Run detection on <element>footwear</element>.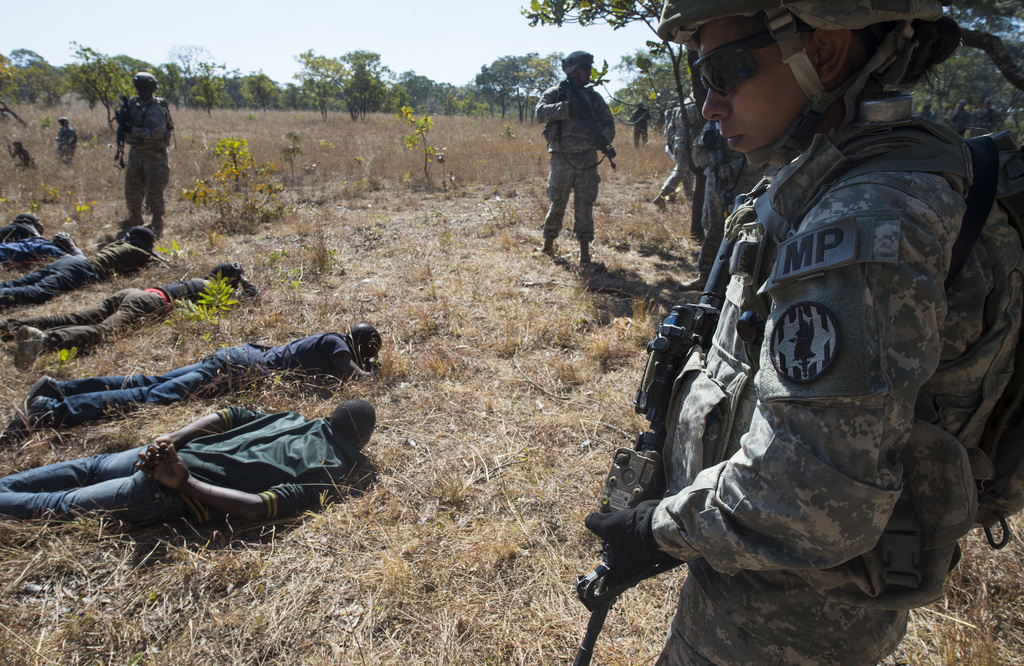
Result: {"left": 655, "top": 176, "right": 671, "bottom": 215}.
